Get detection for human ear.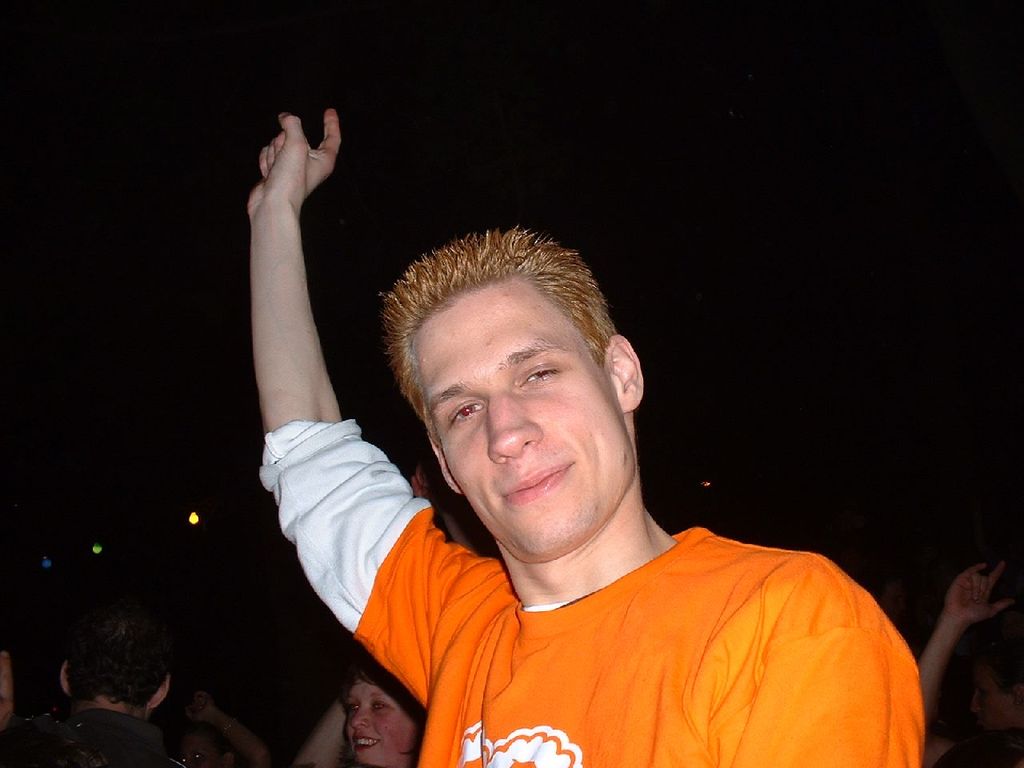
Detection: box(417, 462, 427, 493).
